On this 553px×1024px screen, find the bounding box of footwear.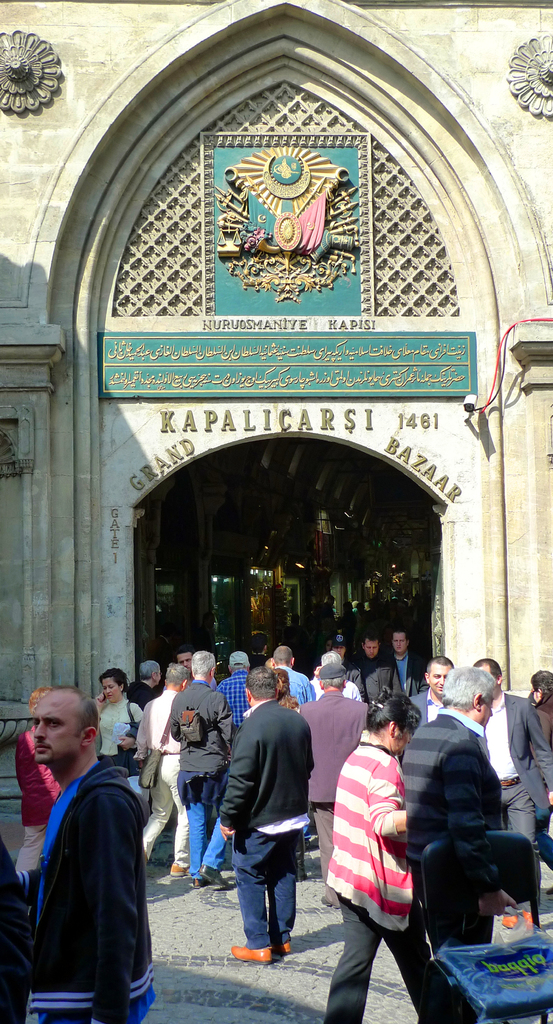
Bounding box: BBox(271, 941, 292, 956).
